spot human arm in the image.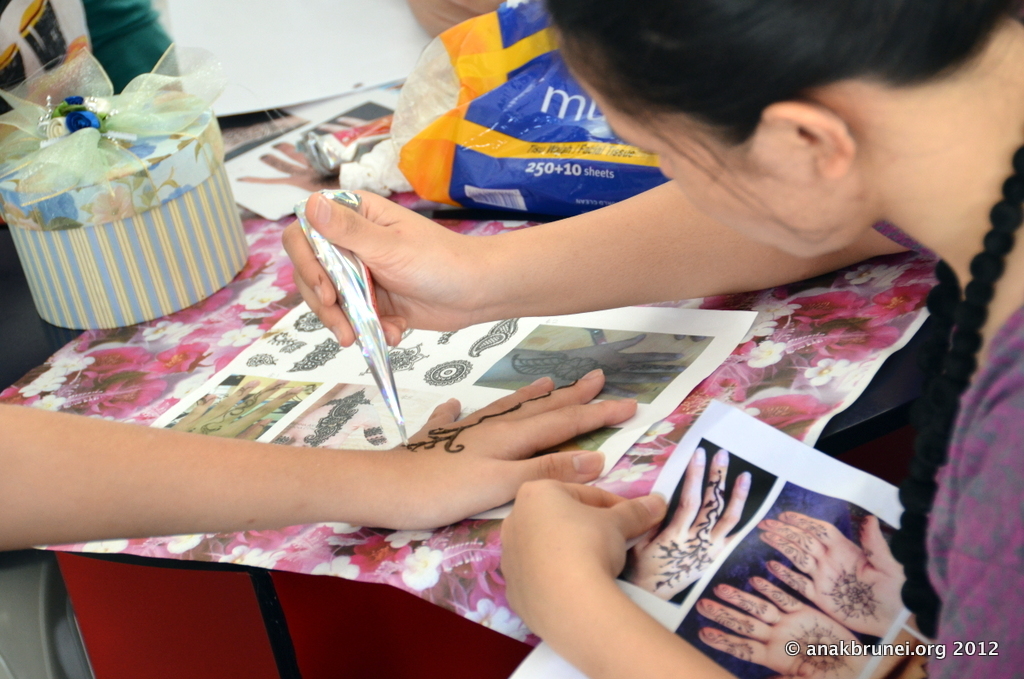
human arm found at x1=227, y1=129, x2=352, y2=207.
